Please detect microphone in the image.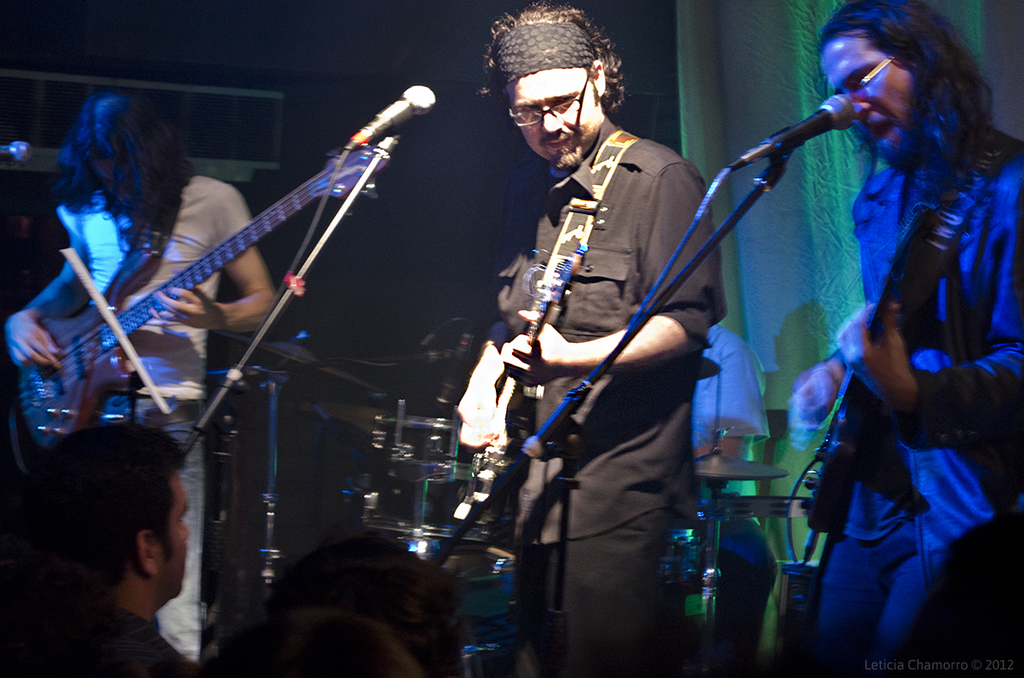
[left=705, top=96, right=858, bottom=185].
